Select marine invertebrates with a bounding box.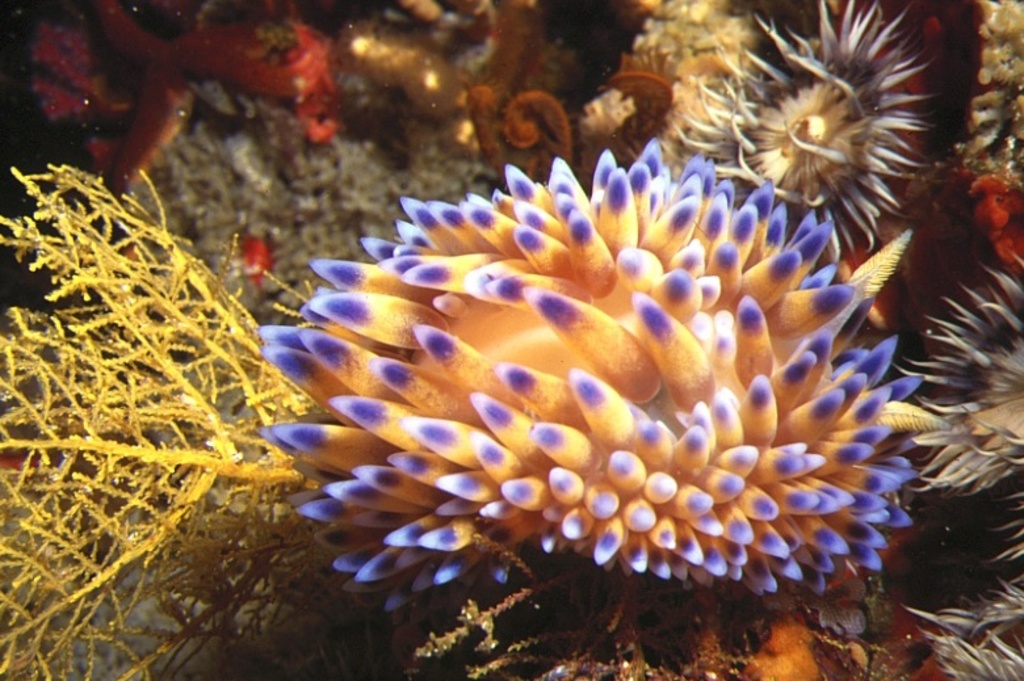
(252, 146, 918, 680).
